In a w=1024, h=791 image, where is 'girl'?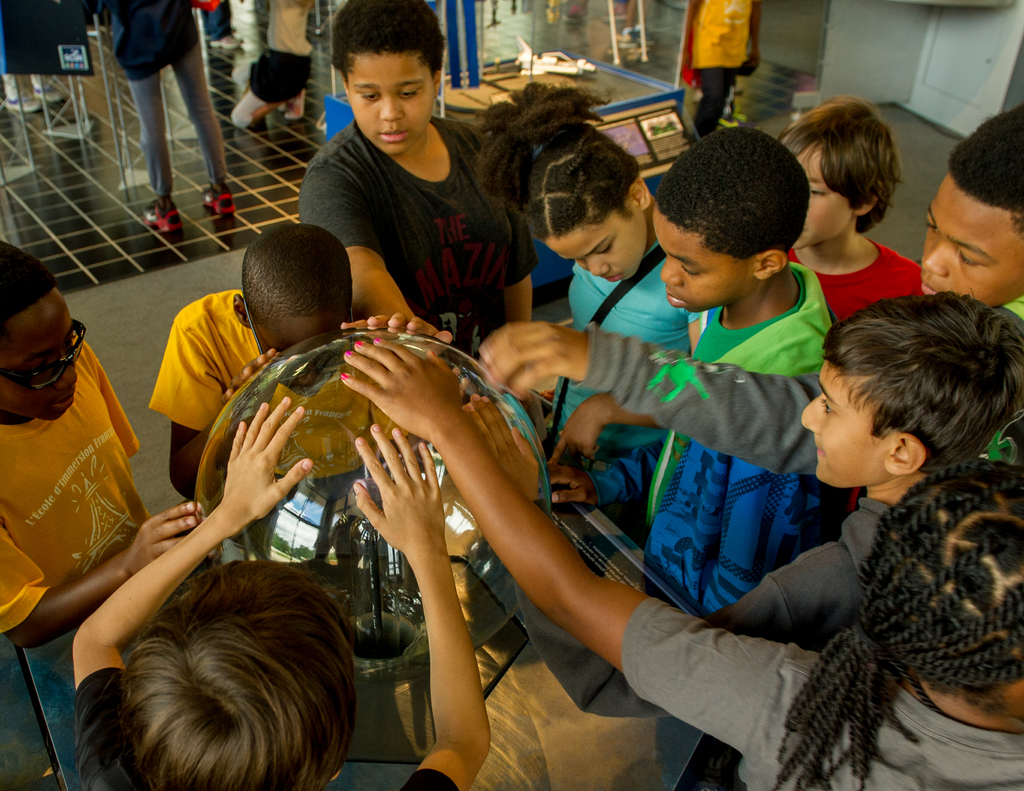
region(339, 337, 1023, 790).
